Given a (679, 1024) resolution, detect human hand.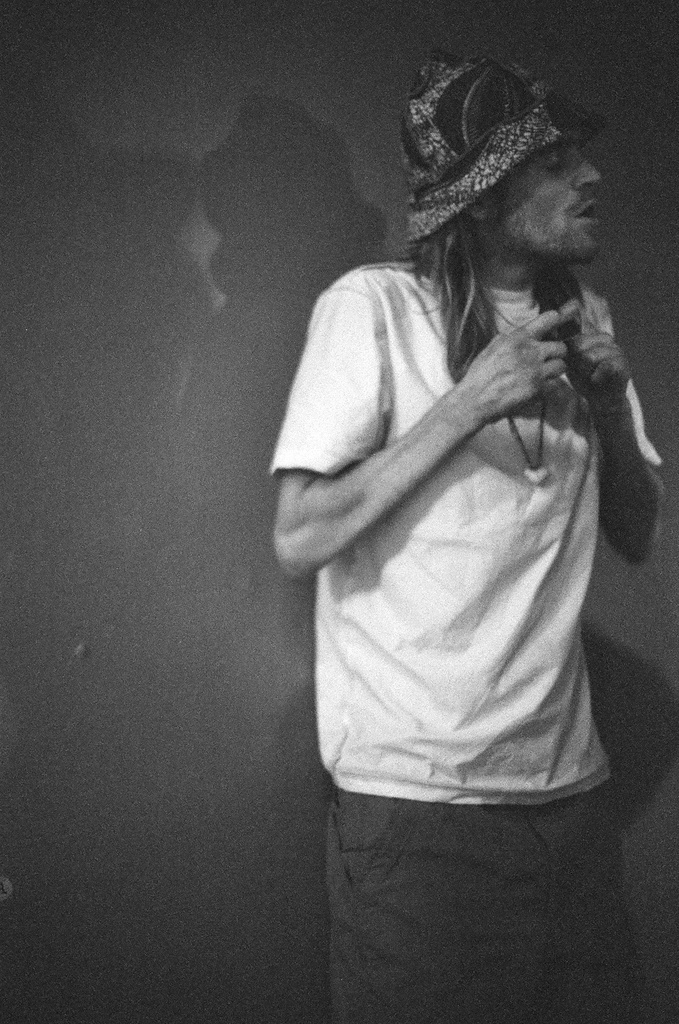
[564,318,630,410].
